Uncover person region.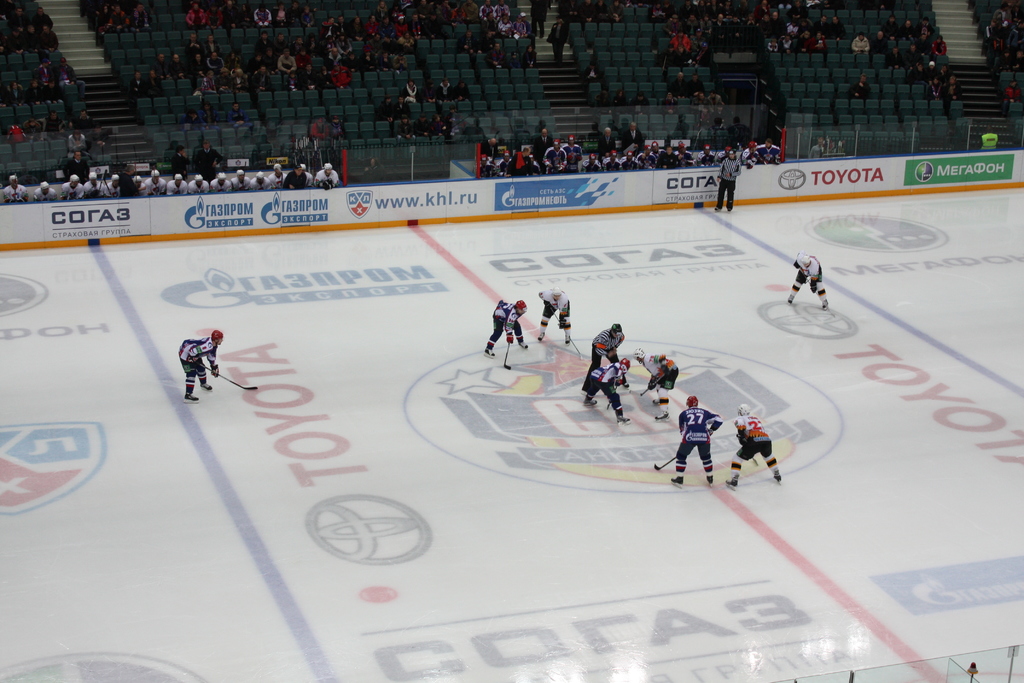
Uncovered: select_region(212, 171, 228, 192).
